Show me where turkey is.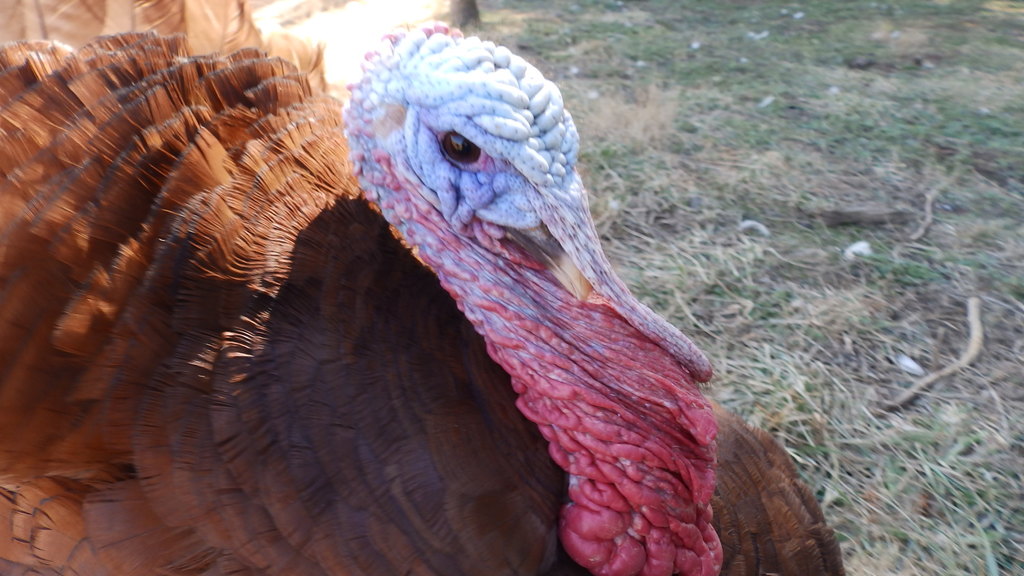
turkey is at locate(0, 0, 850, 575).
